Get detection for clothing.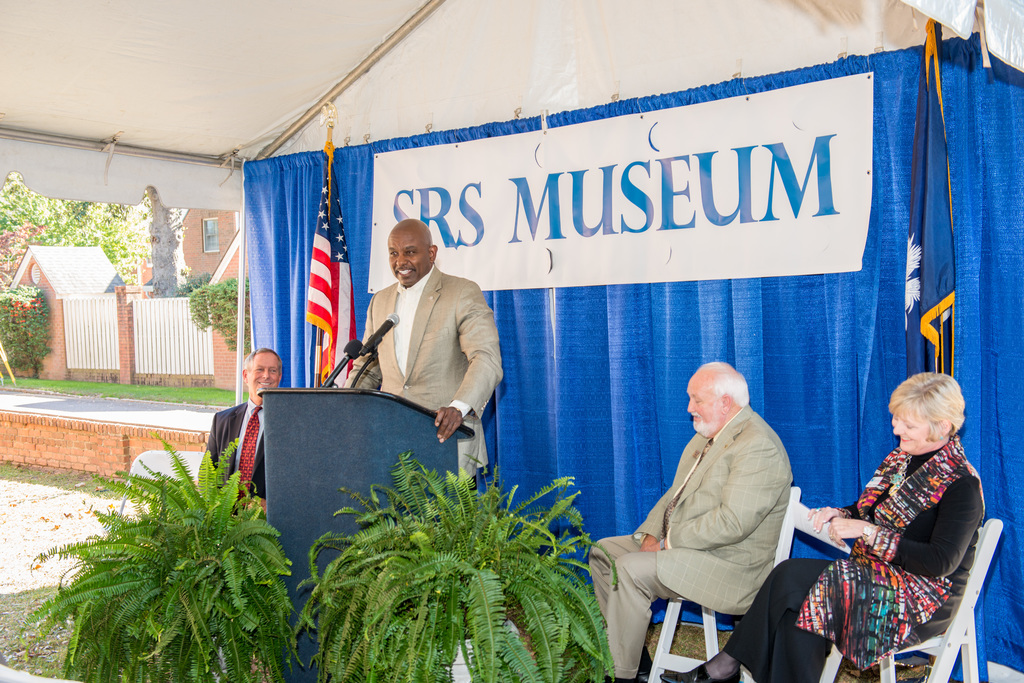
Detection: l=196, t=396, r=265, b=517.
